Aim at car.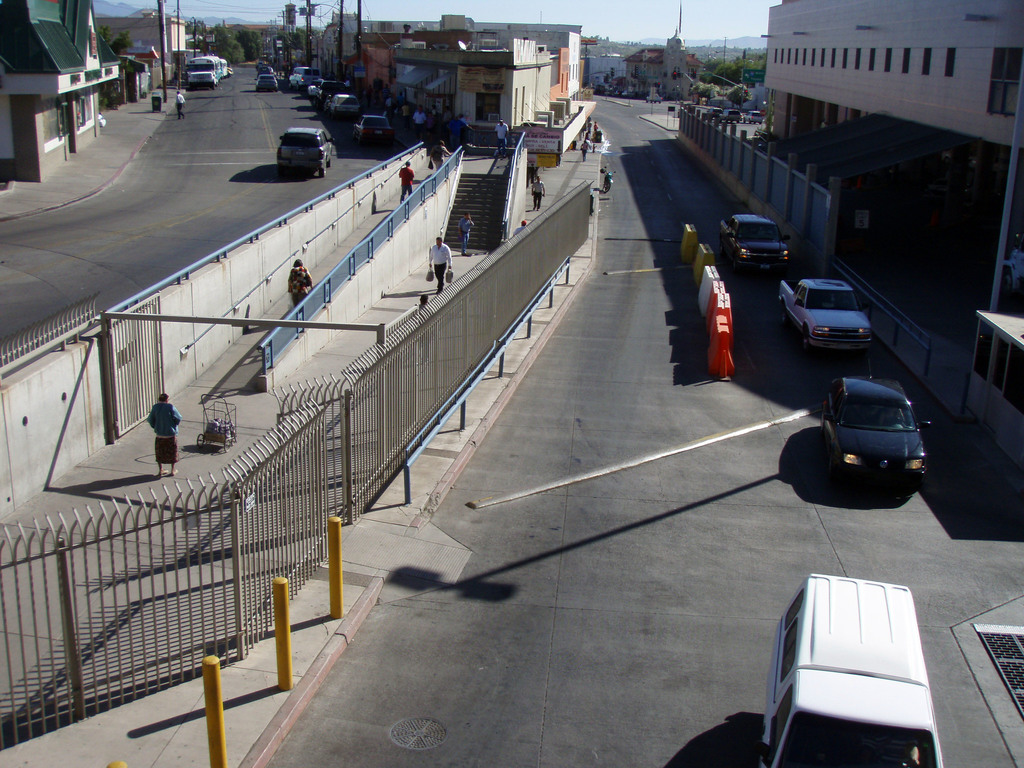
Aimed at [253,74,277,90].
